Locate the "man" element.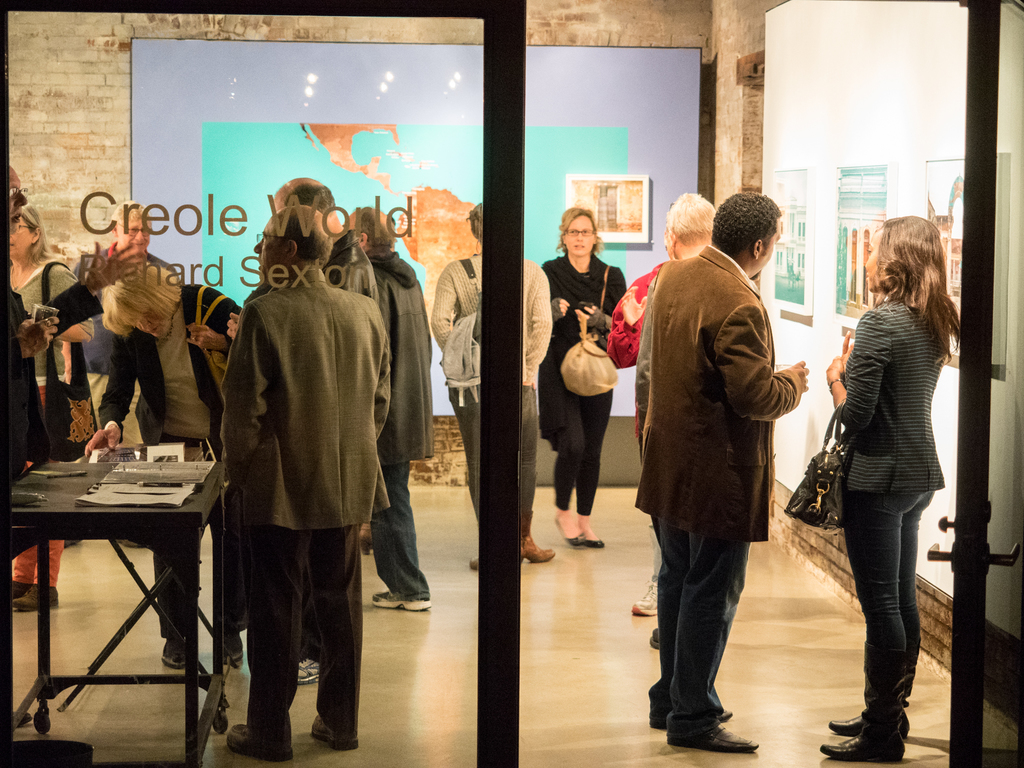
Element bbox: (10, 161, 63, 729).
